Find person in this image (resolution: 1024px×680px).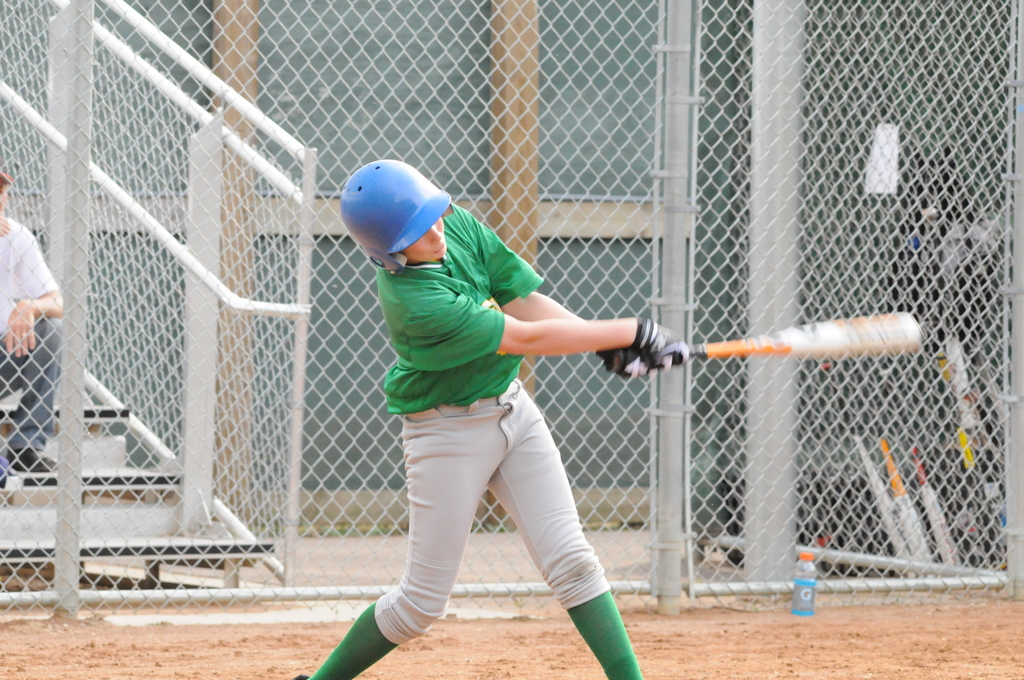
(x1=335, y1=149, x2=641, y2=679).
